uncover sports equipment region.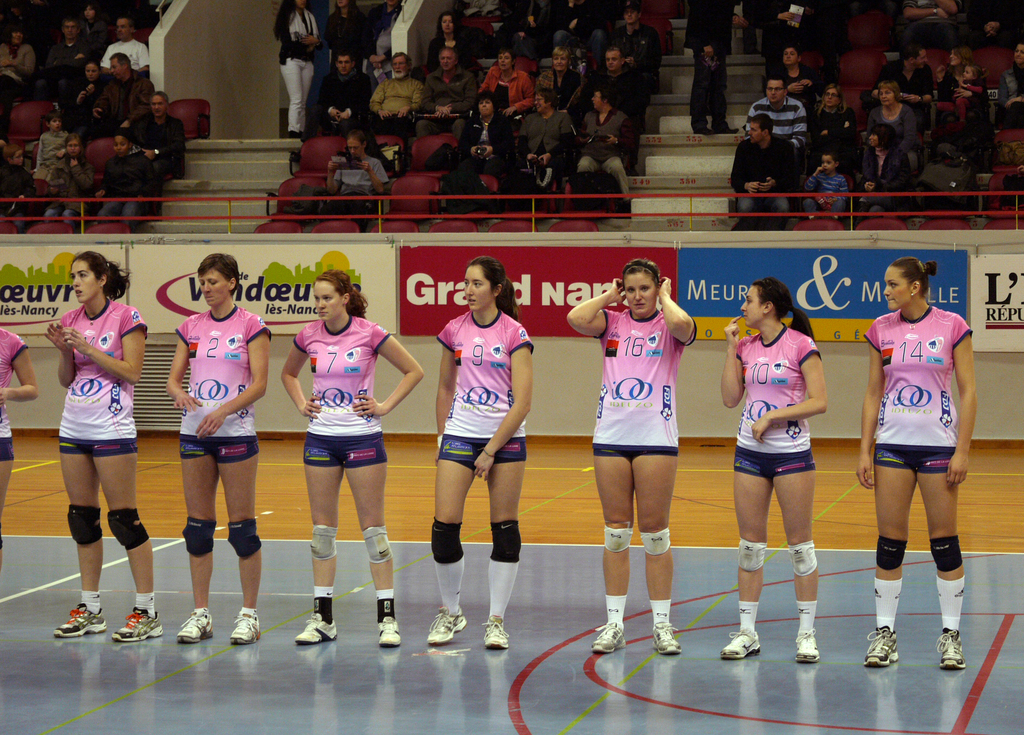
Uncovered: (left=591, top=622, right=628, bottom=657).
